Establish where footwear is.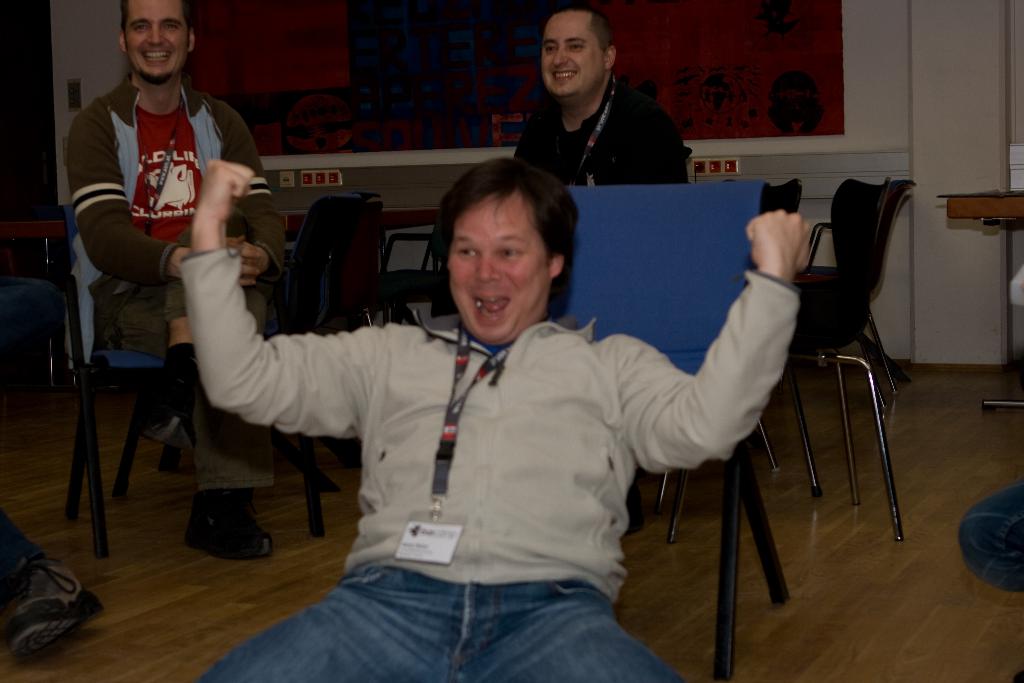
Established at BBox(0, 562, 99, 671).
